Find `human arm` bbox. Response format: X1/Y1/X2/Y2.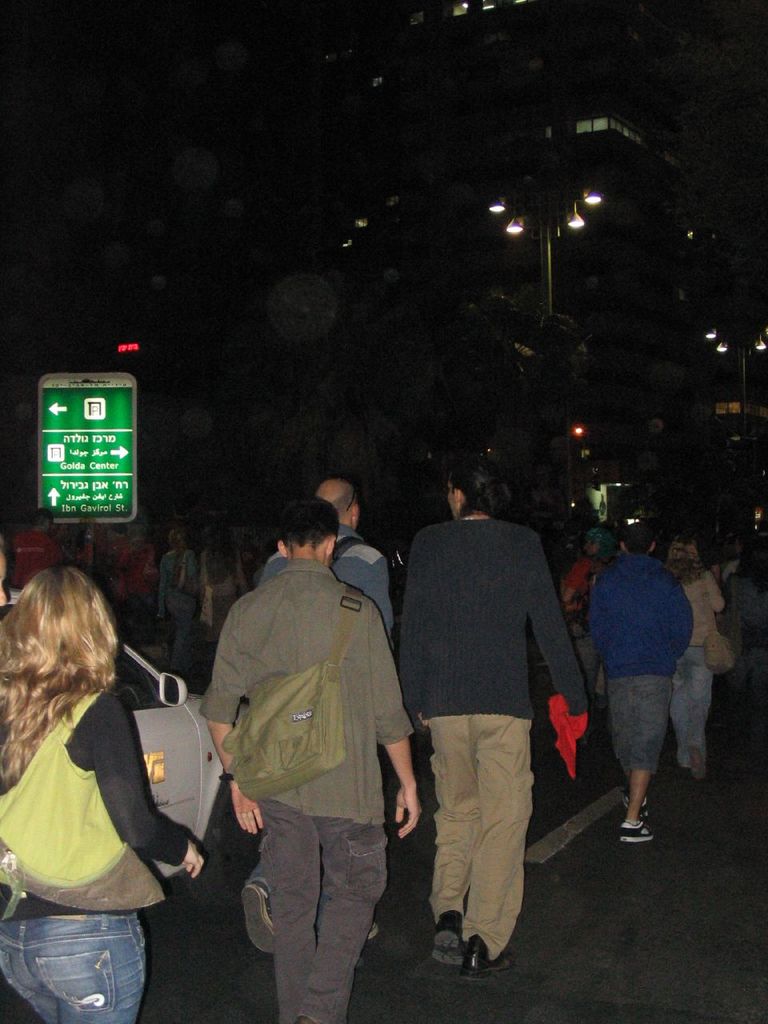
396/526/442/730.
